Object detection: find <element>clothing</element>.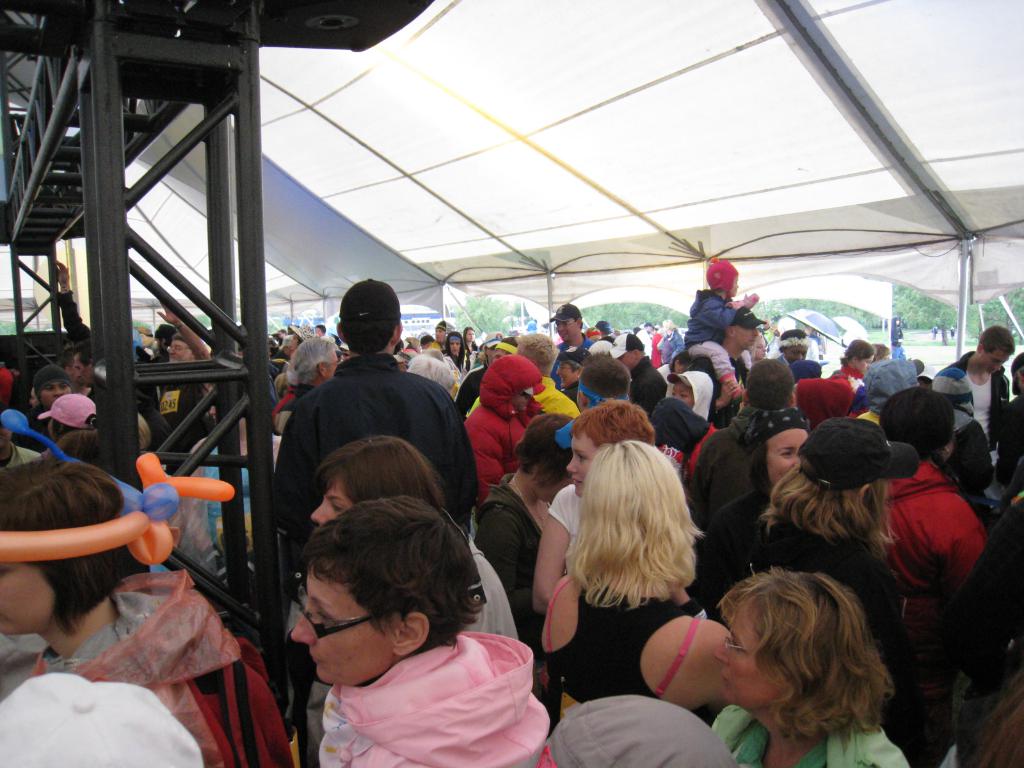
bbox=[696, 409, 762, 532].
